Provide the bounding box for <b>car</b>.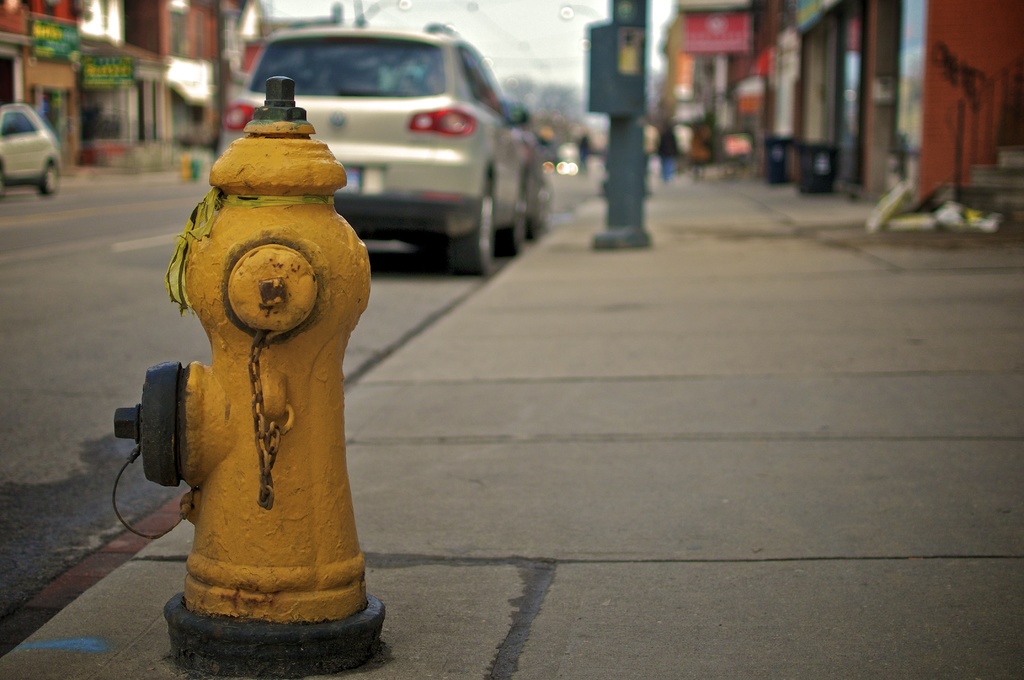
(x1=499, y1=93, x2=550, y2=239).
